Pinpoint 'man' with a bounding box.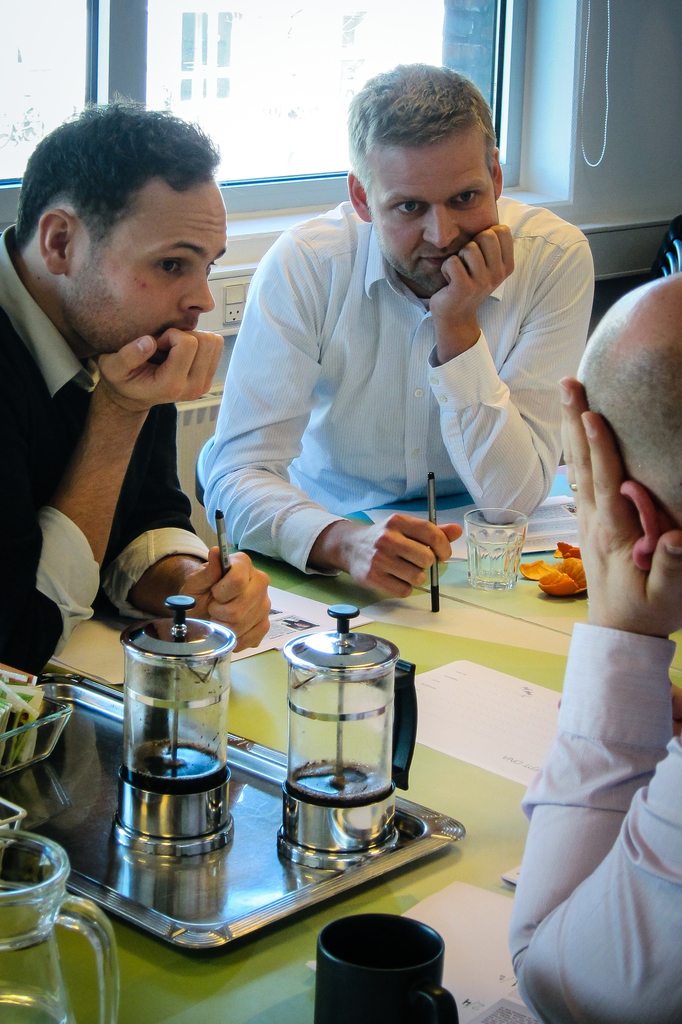
(189,57,599,603).
